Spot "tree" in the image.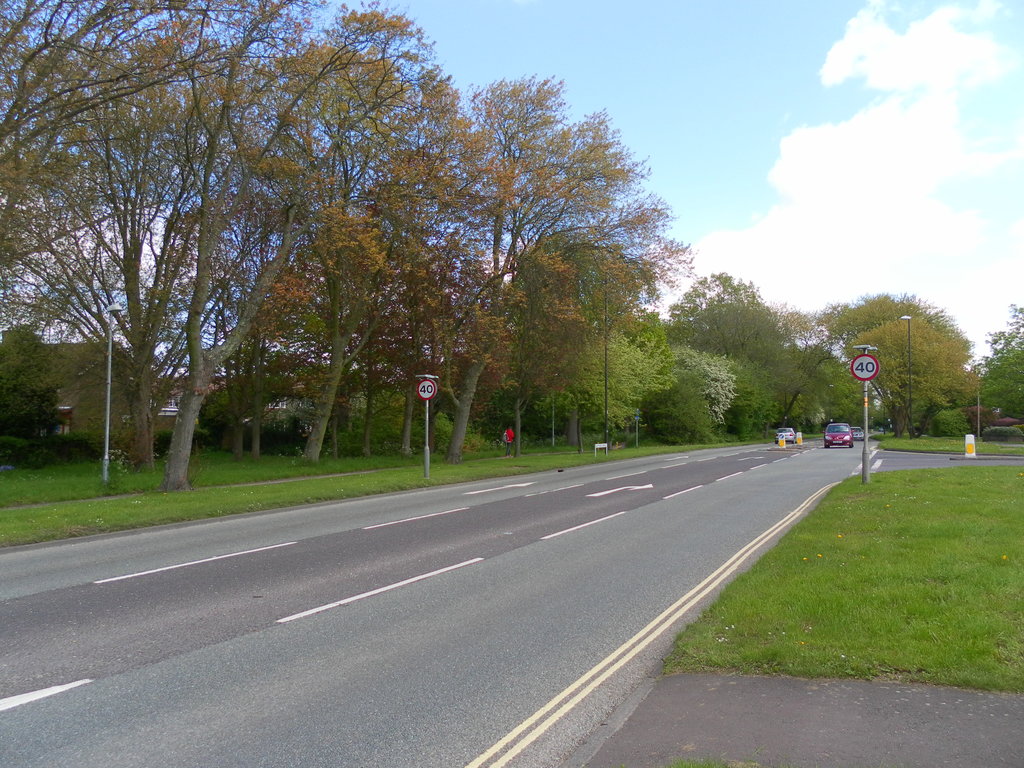
"tree" found at <bbox>969, 294, 1023, 428</bbox>.
